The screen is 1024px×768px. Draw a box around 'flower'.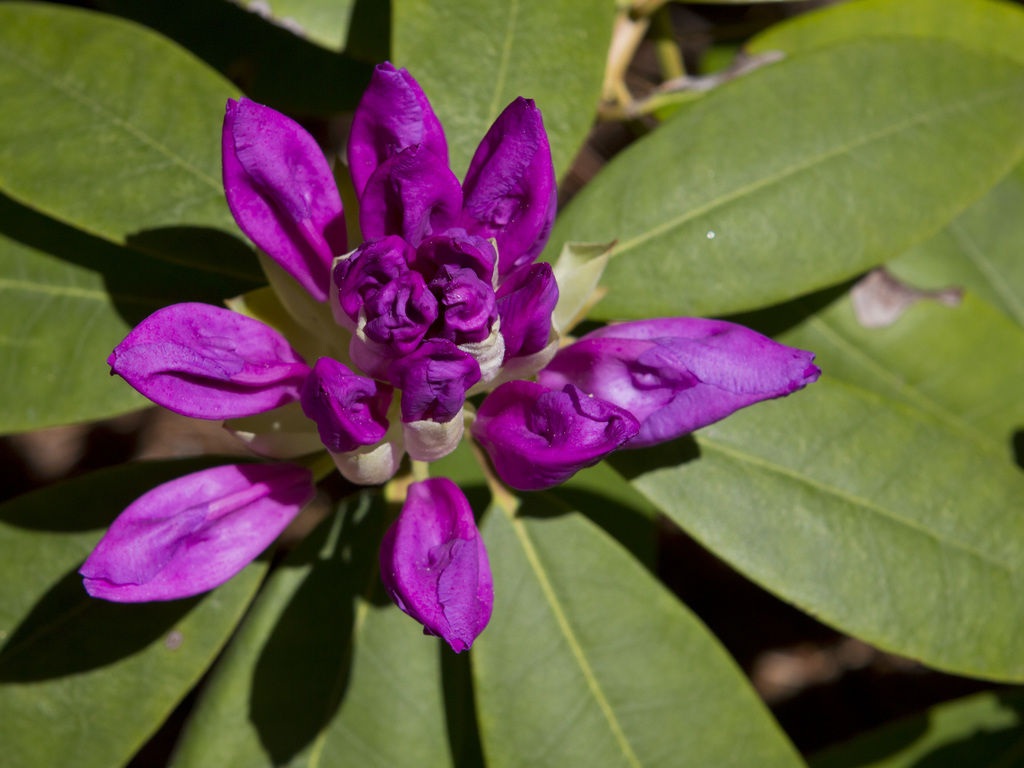
79 53 819 653.
